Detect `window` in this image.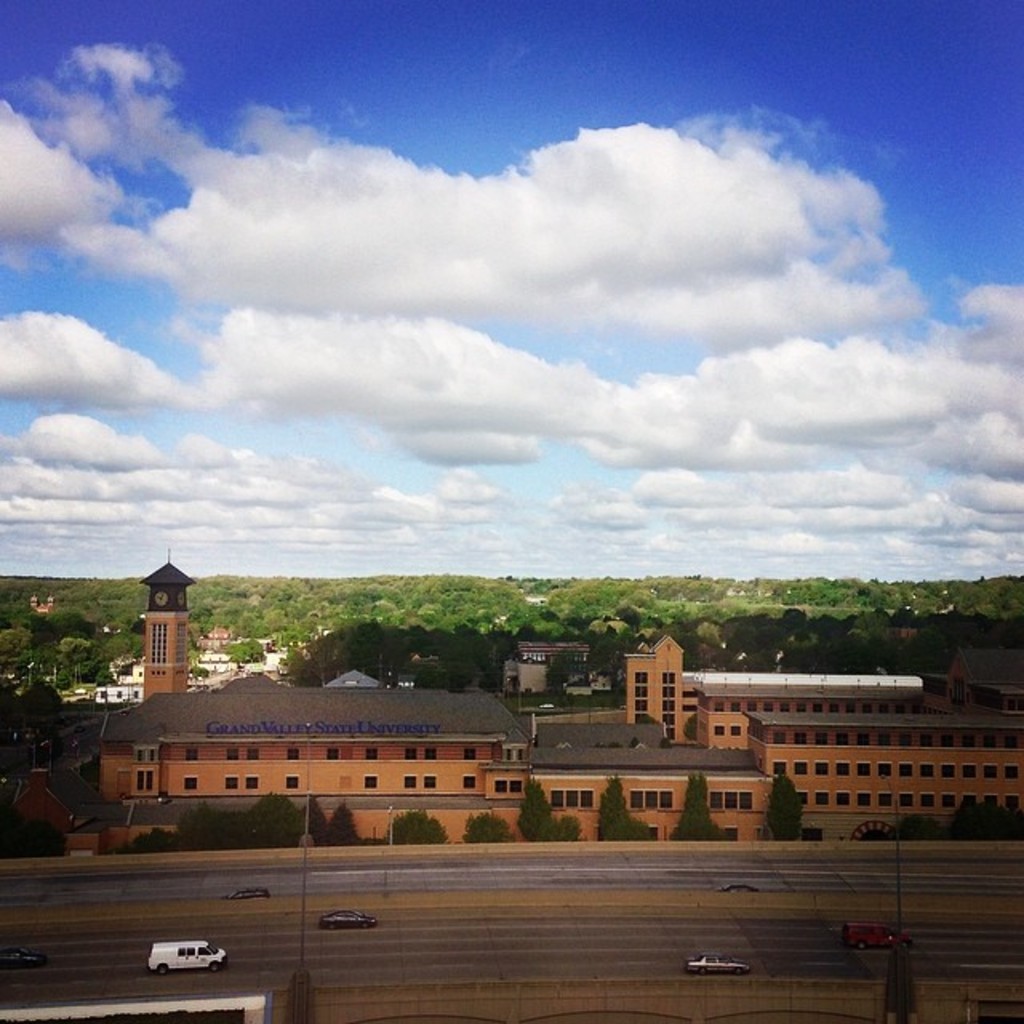
Detection: Rect(406, 746, 418, 758).
